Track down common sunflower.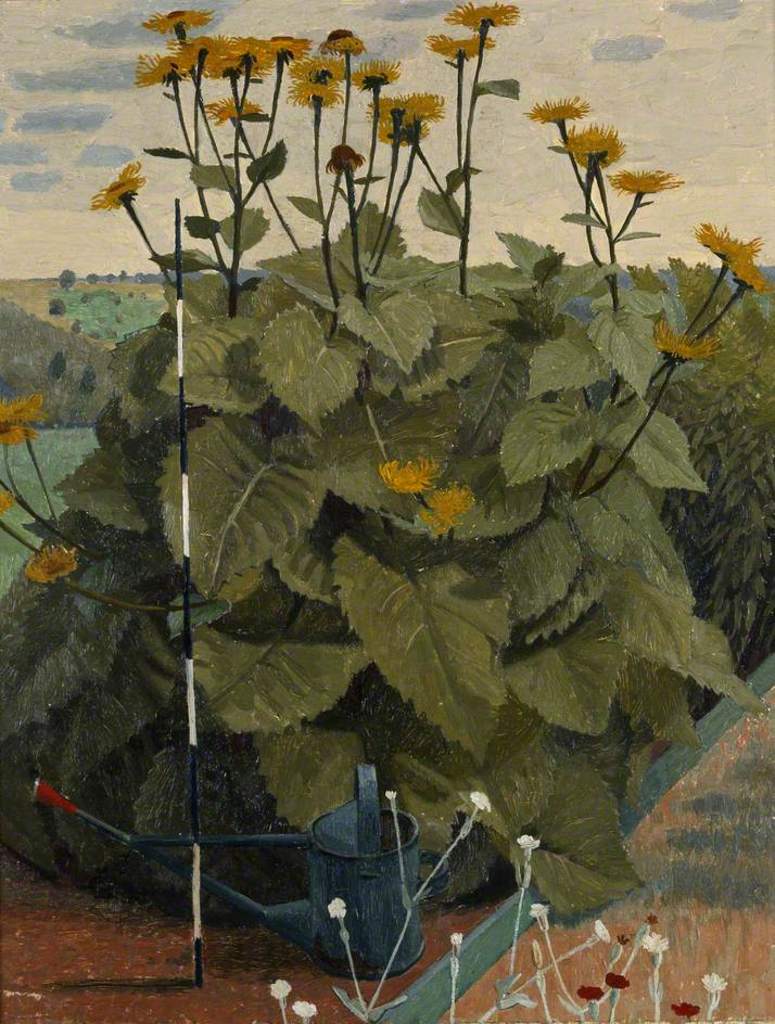
Tracked to 139, 1, 226, 44.
